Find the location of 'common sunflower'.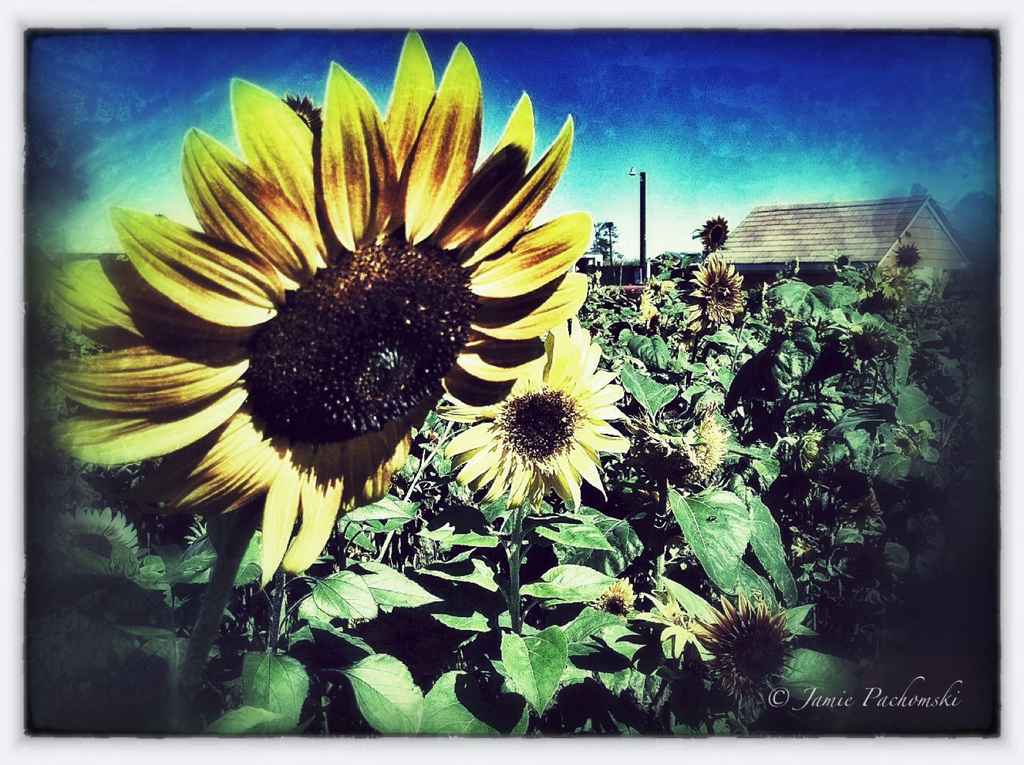
Location: 40/35/596/591.
